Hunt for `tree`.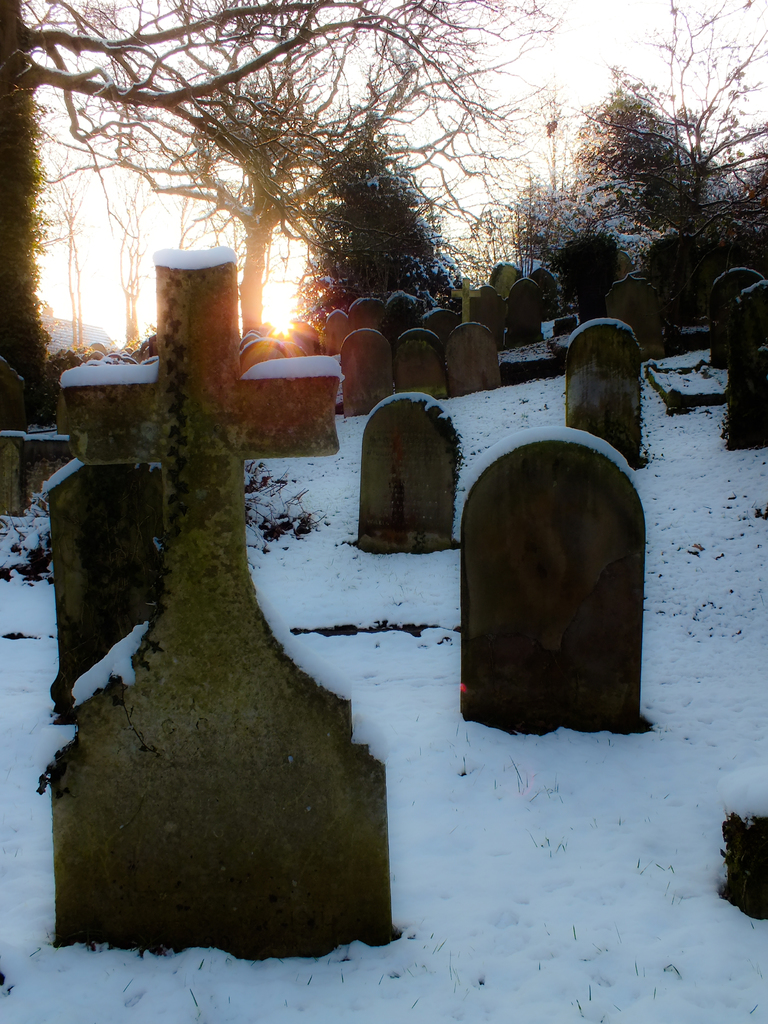
Hunted down at {"left": 492, "top": 182, "right": 646, "bottom": 275}.
